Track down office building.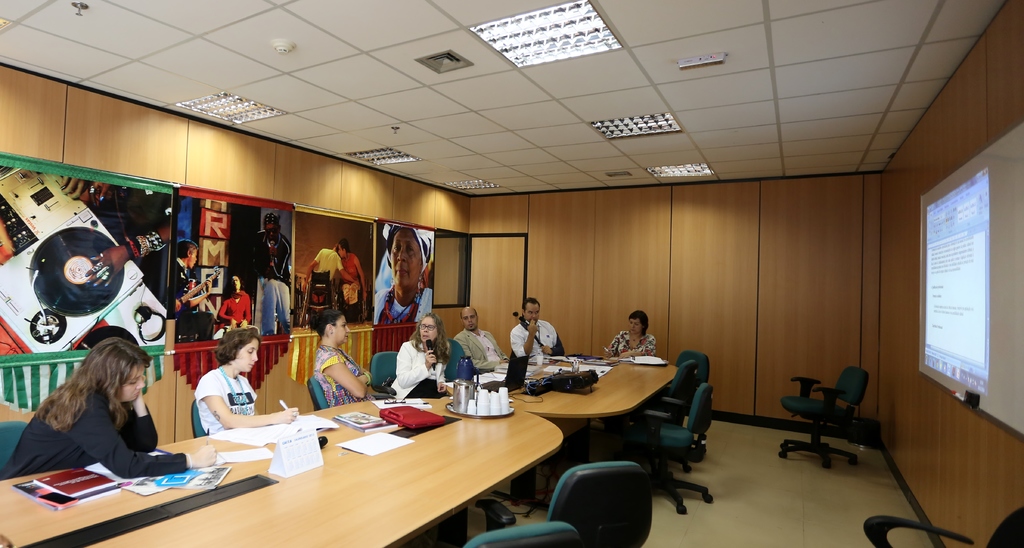
Tracked to (left=0, top=0, right=1023, bottom=547).
